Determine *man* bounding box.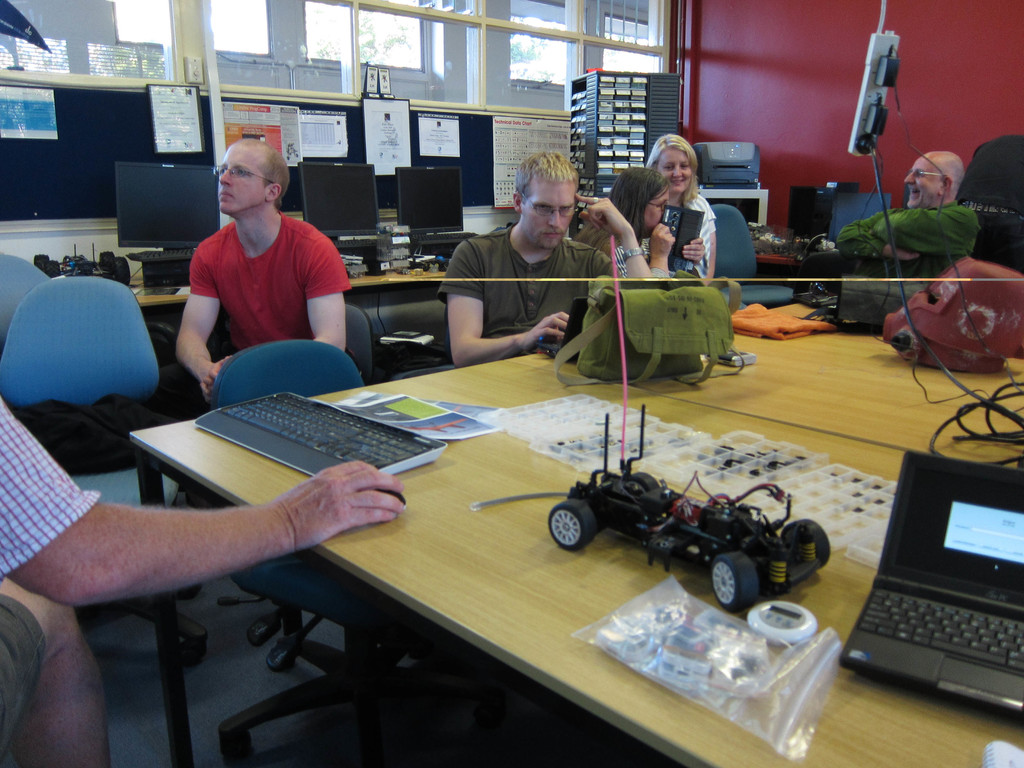
Determined: pyautogui.locateOnScreen(435, 150, 655, 371).
